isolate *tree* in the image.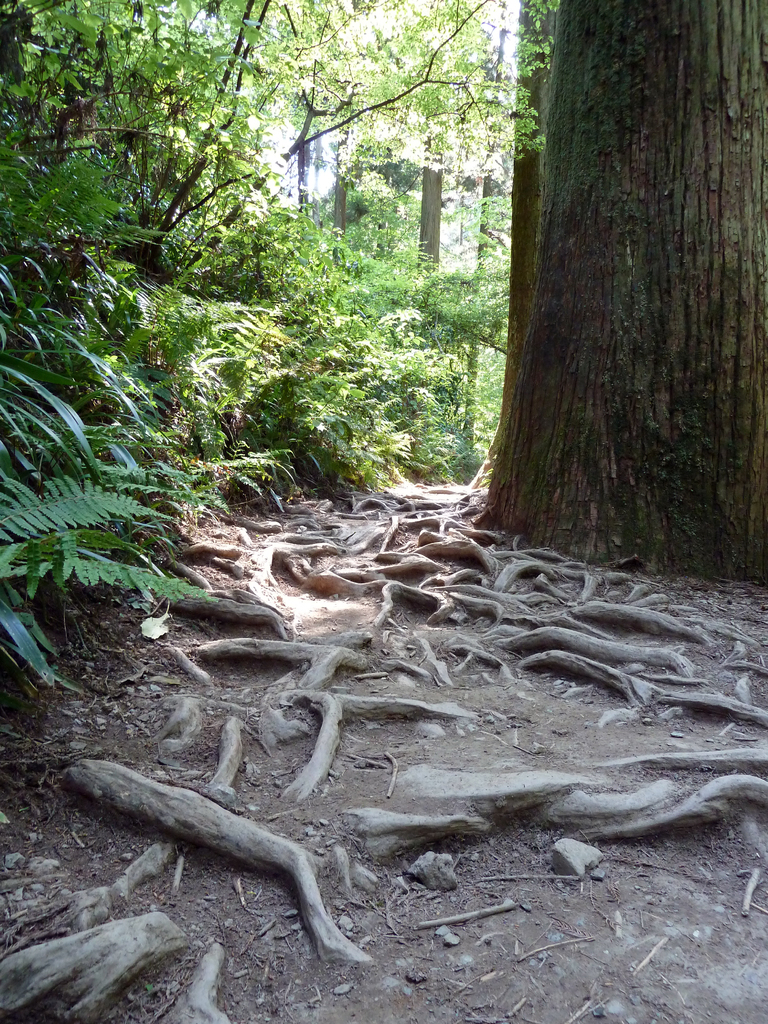
Isolated region: region(324, 137, 353, 232).
